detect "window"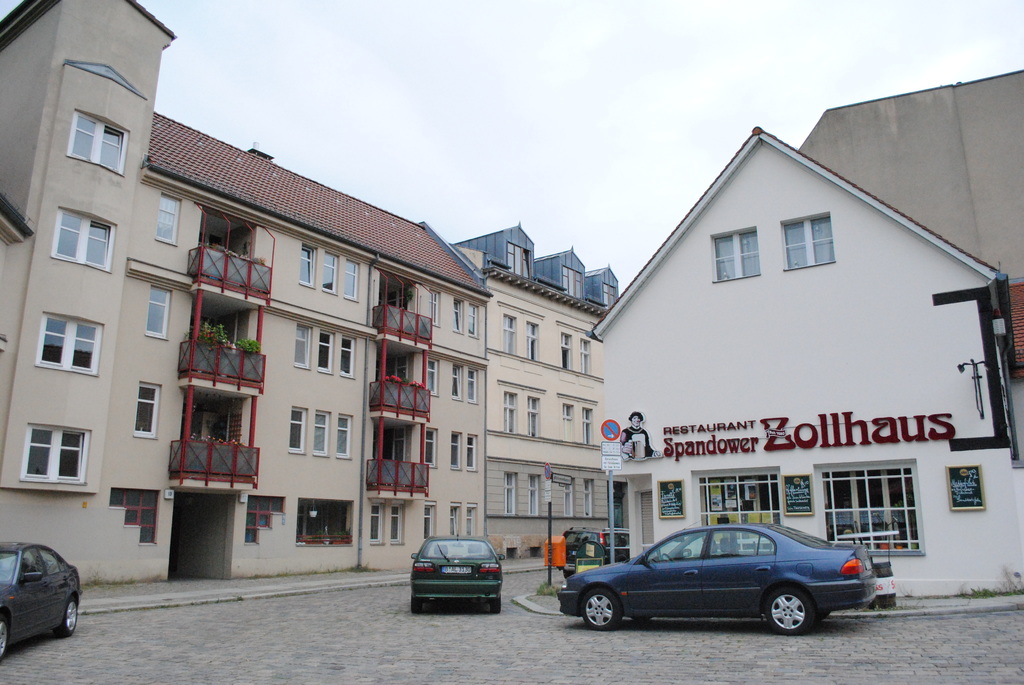
bbox=(392, 504, 405, 544)
